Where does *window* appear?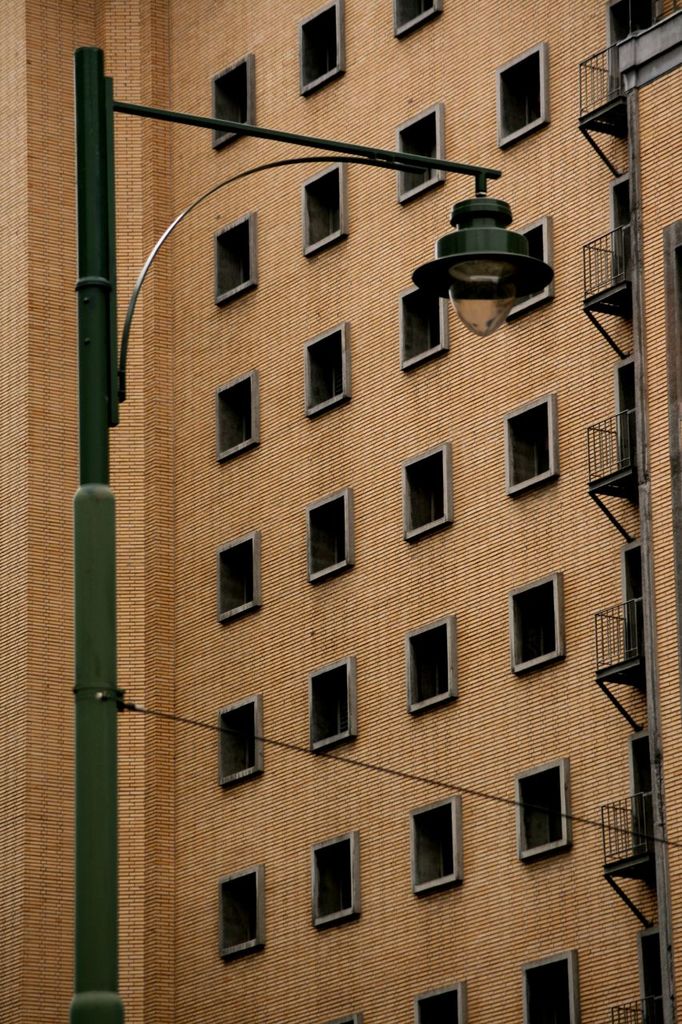
Appears at [left=210, top=367, right=265, bottom=464].
